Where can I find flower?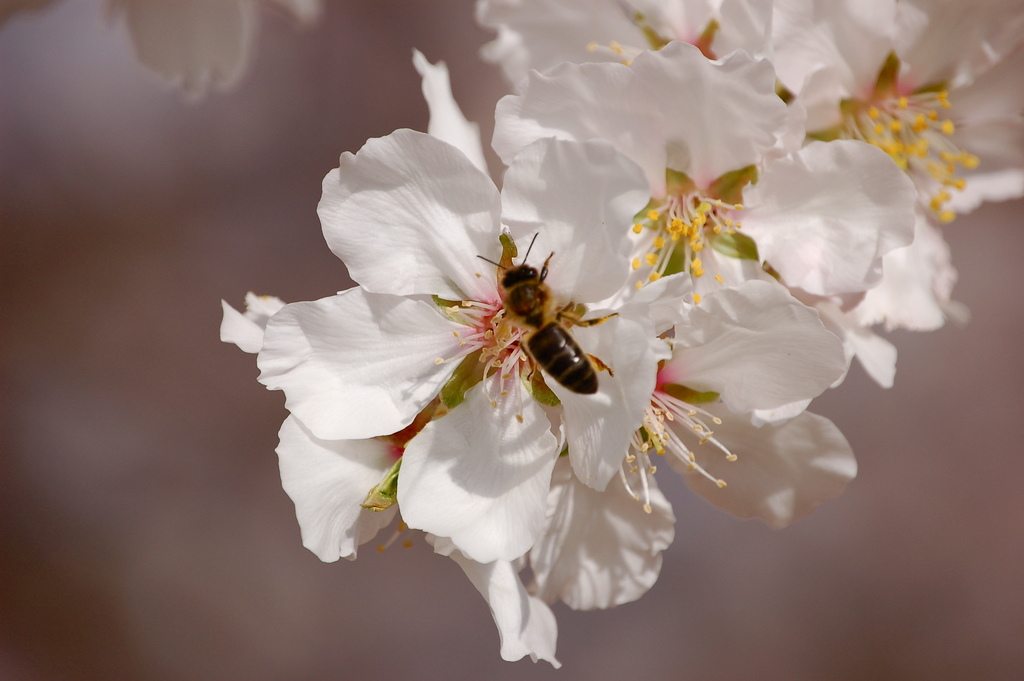
You can find it at detection(467, 0, 1023, 229).
